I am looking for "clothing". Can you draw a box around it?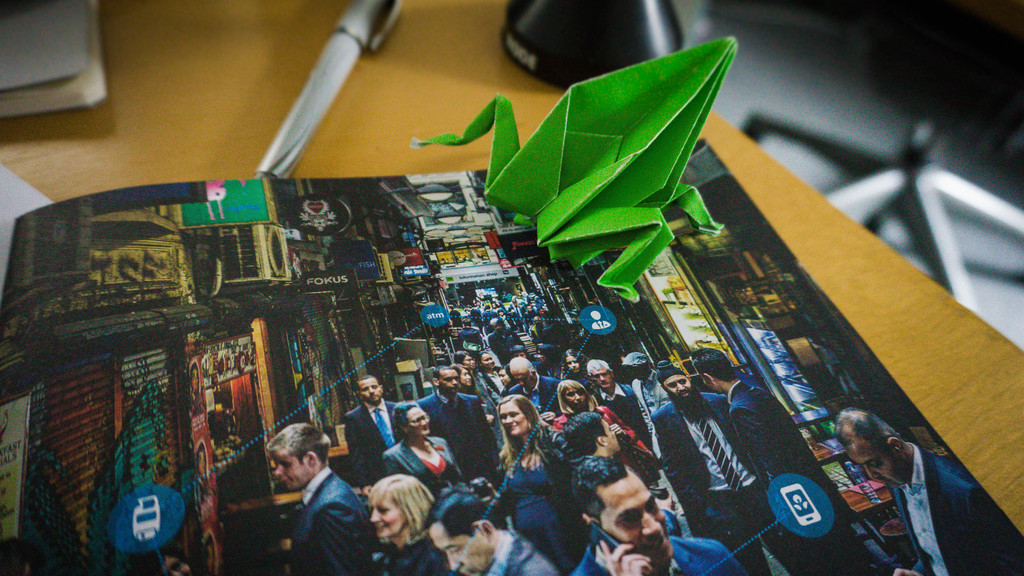
Sure, the bounding box is 509 365 577 431.
